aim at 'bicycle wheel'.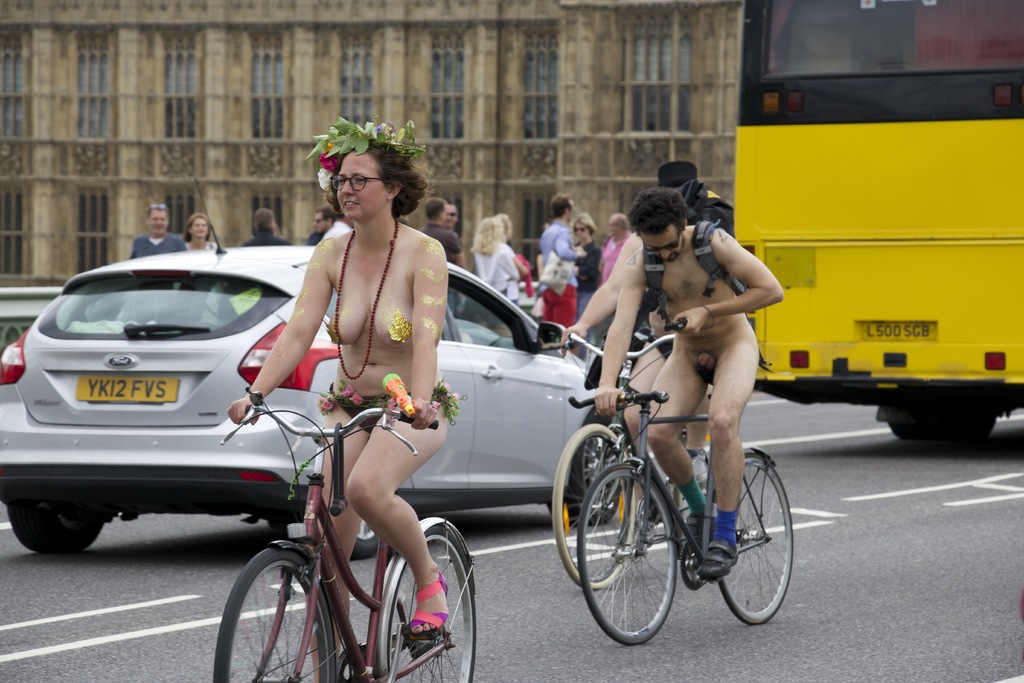
Aimed at left=716, top=453, right=795, bottom=625.
